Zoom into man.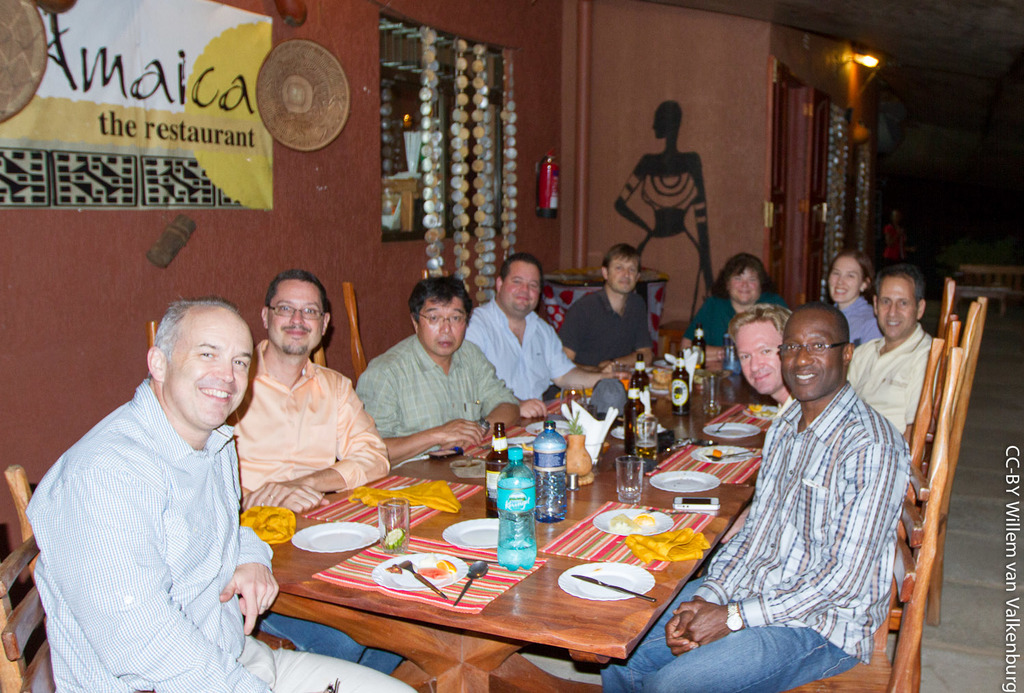
Zoom target: [599, 307, 907, 692].
